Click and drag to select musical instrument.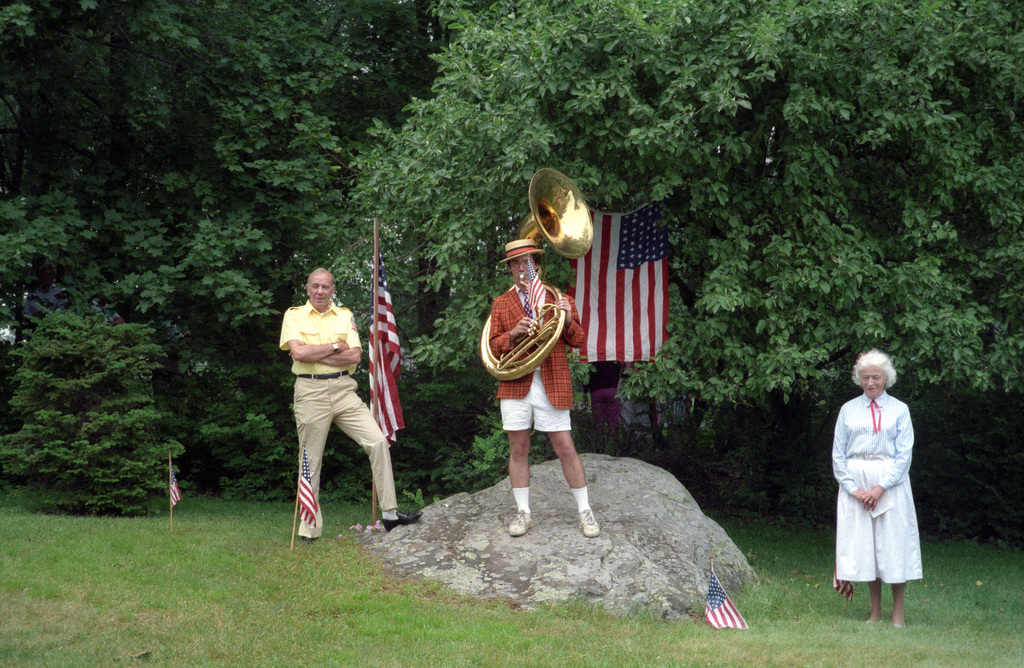
Selection: l=466, t=168, r=602, b=382.
